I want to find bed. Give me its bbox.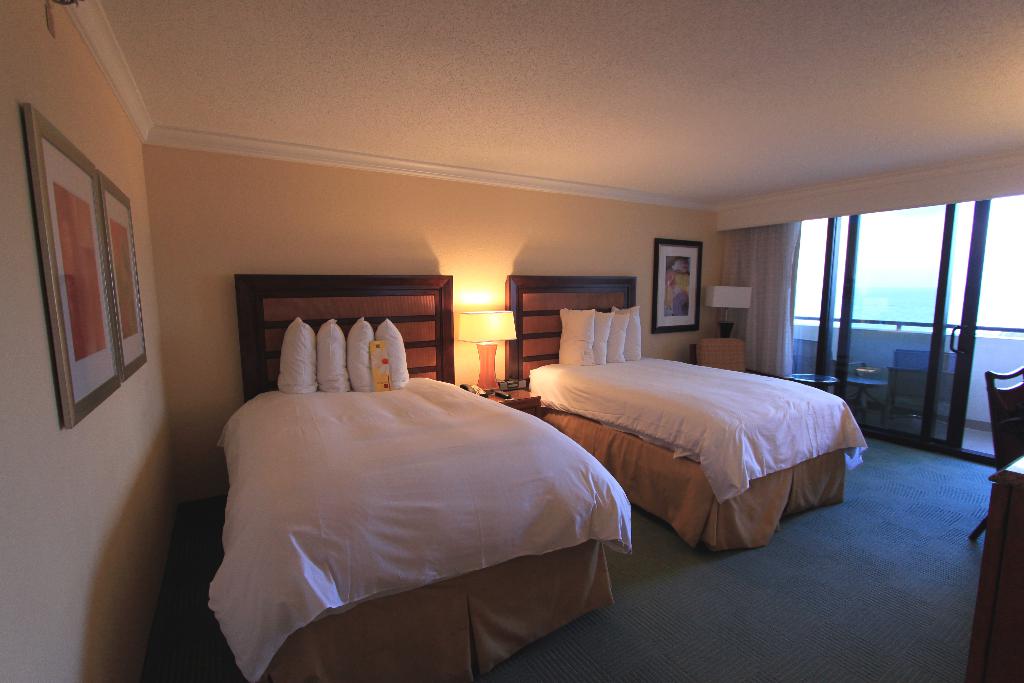
x1=502, y1=272, x2=866, y2=561.
